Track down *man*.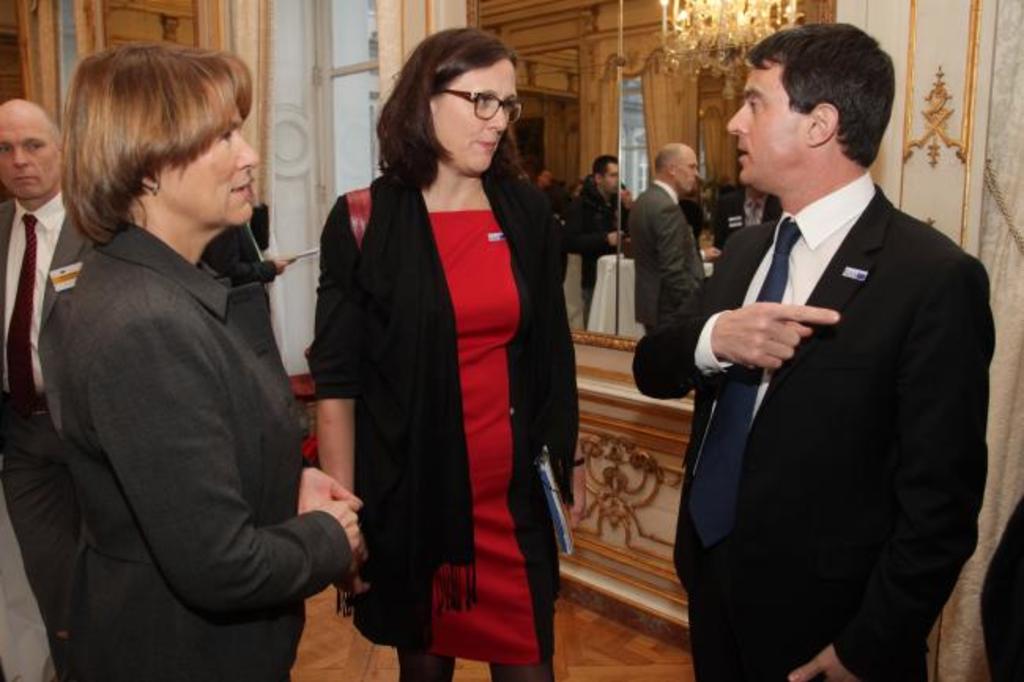
Tracked to 567,158,641,310.
